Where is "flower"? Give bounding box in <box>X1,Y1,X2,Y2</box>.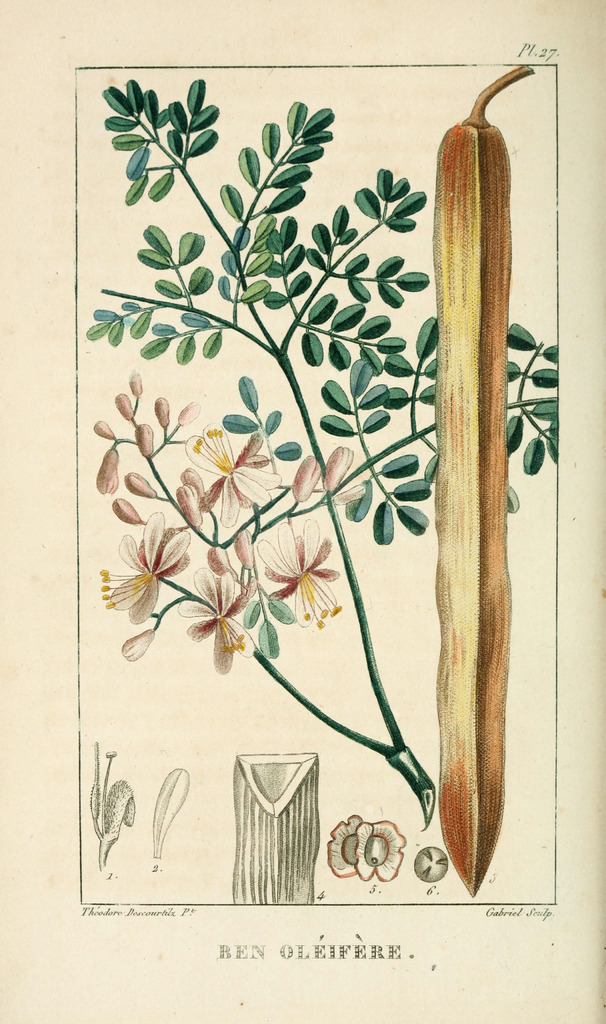
<box>186,426,283,529</box>.
